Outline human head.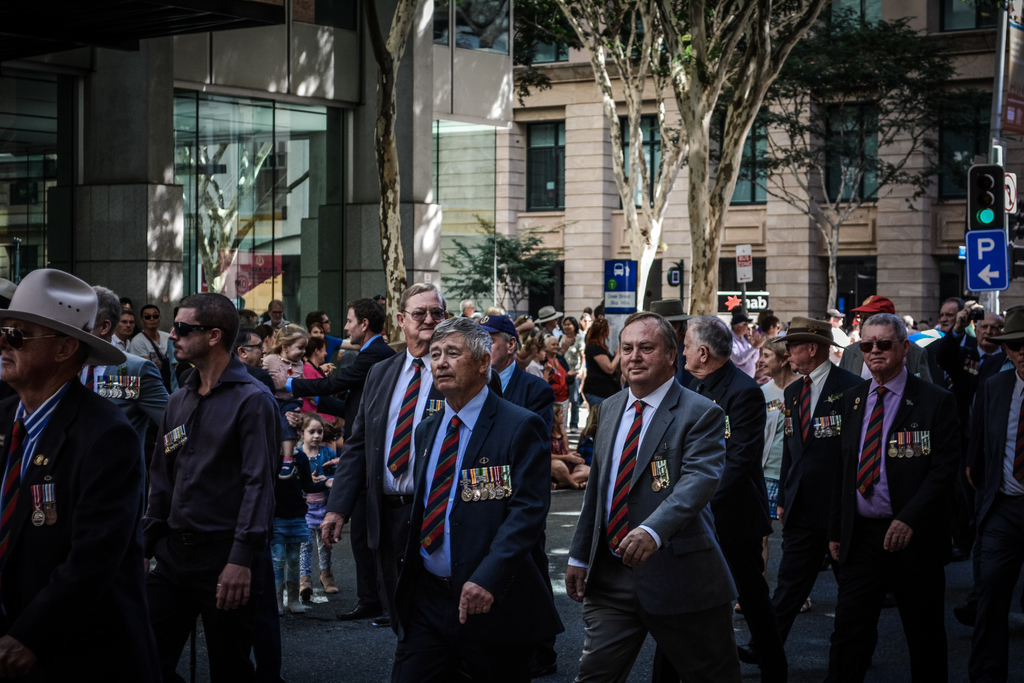
Outline: <region>763, 317, 780, 339</region>.
